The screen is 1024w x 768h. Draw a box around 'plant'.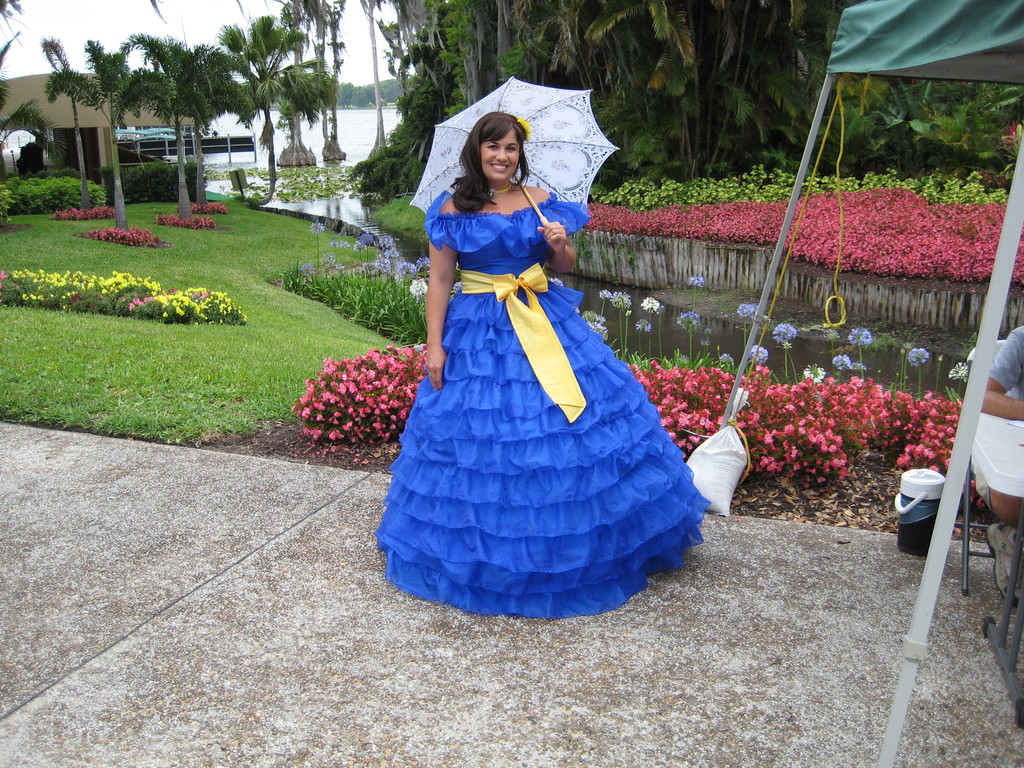
(x1=0, y1=299, x2=396, y2=447).
